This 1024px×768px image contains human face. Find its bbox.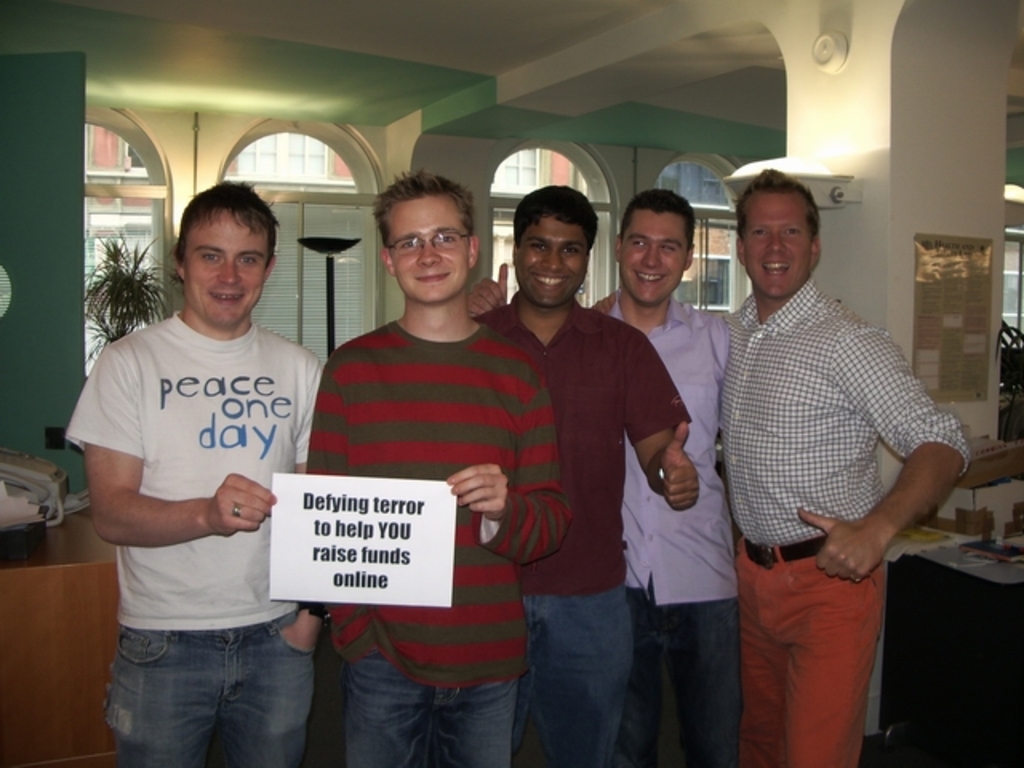
[x1=181, y1=208, x2=270, y2=328].
